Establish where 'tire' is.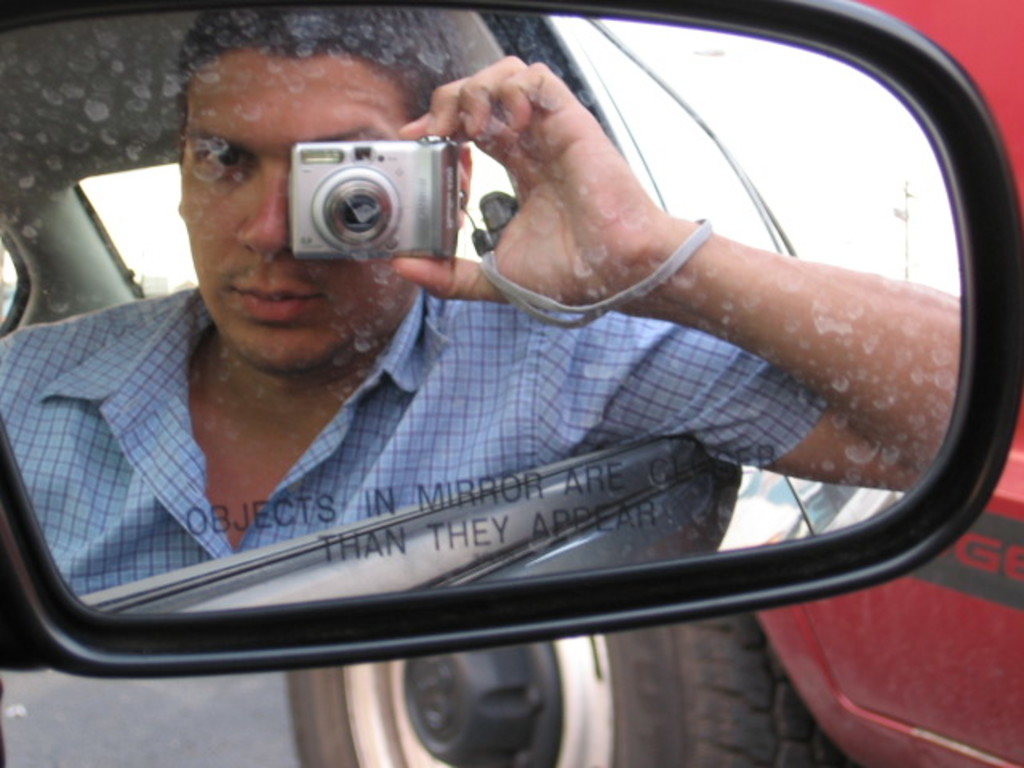
Established at (288, 605, 845, 766).
